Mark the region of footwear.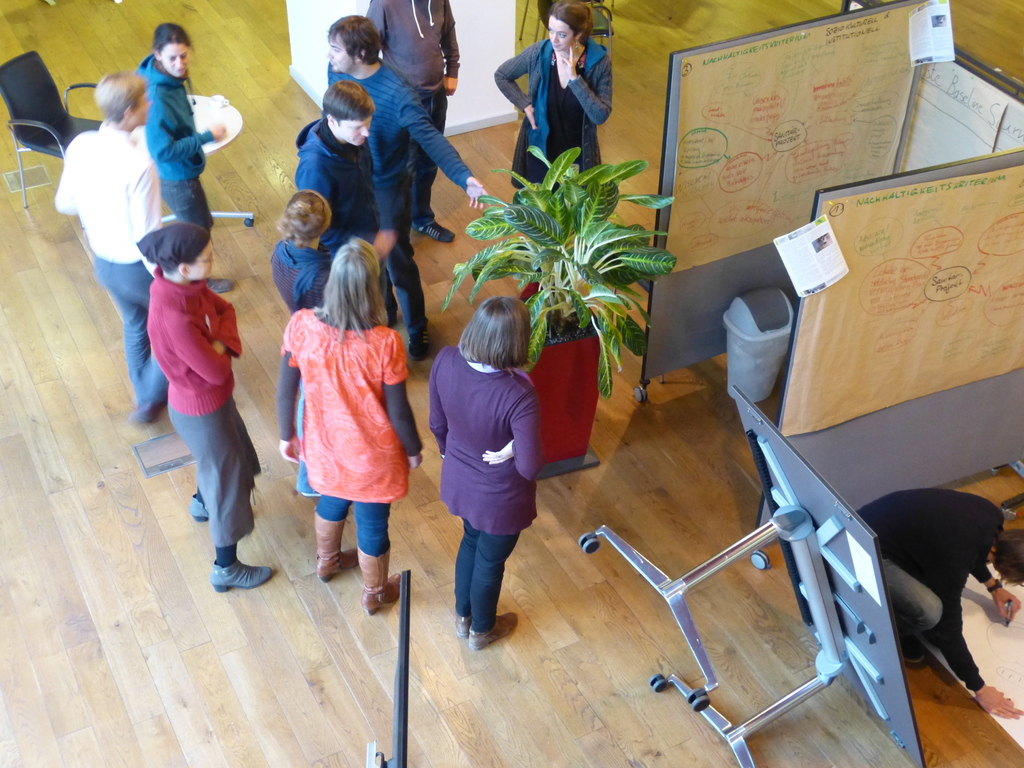
Region: x1=207, y1=278, x2=234, y2=294.
